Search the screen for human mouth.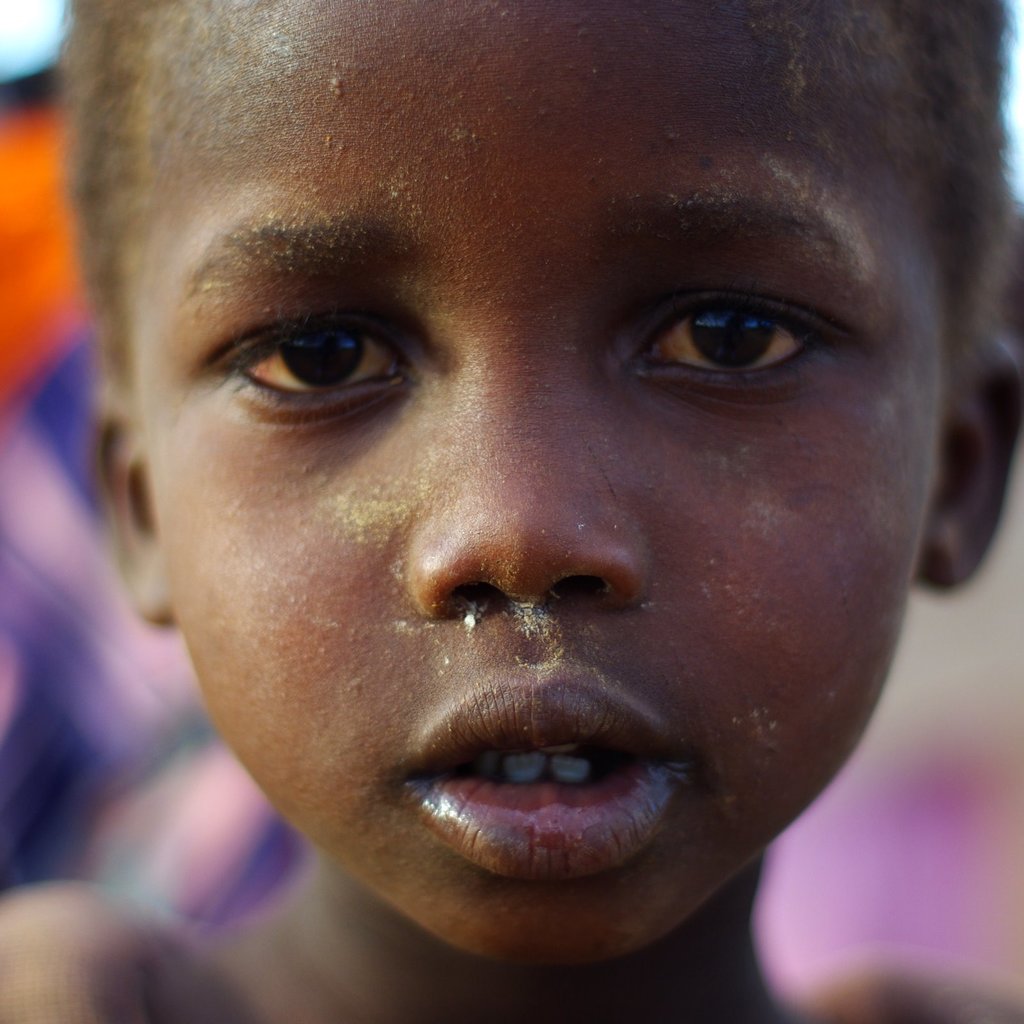
Found at (left=385, top=701, right=717, bottom=906).
